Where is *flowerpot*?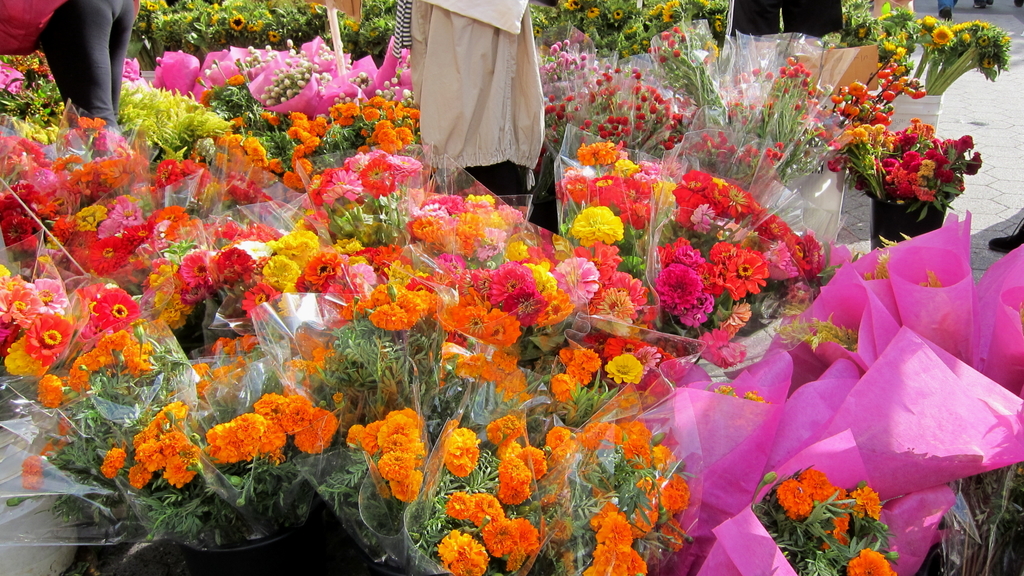
<box>164,502,297,575</box>.
